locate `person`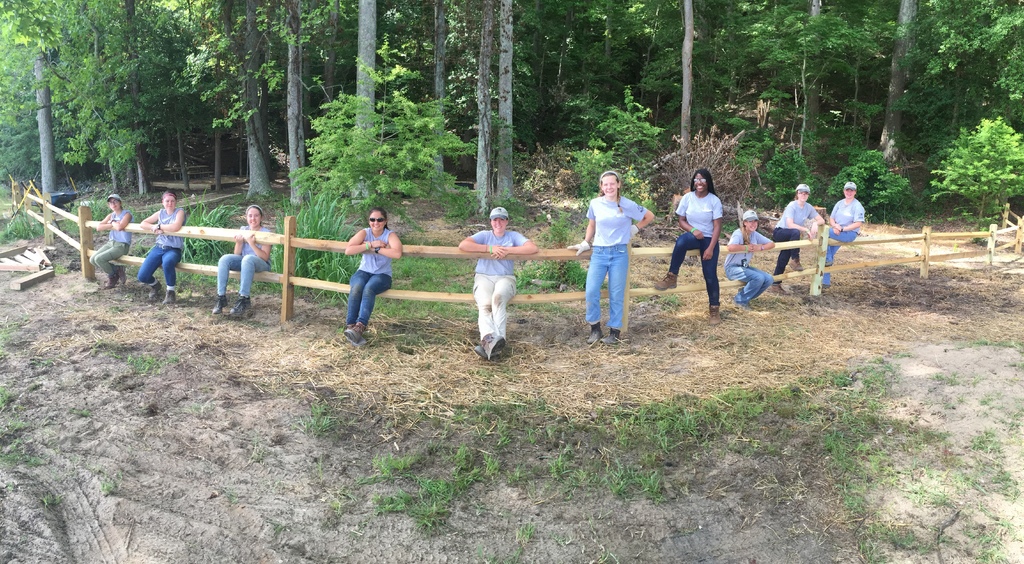
<box>456,203,542,360</box>
